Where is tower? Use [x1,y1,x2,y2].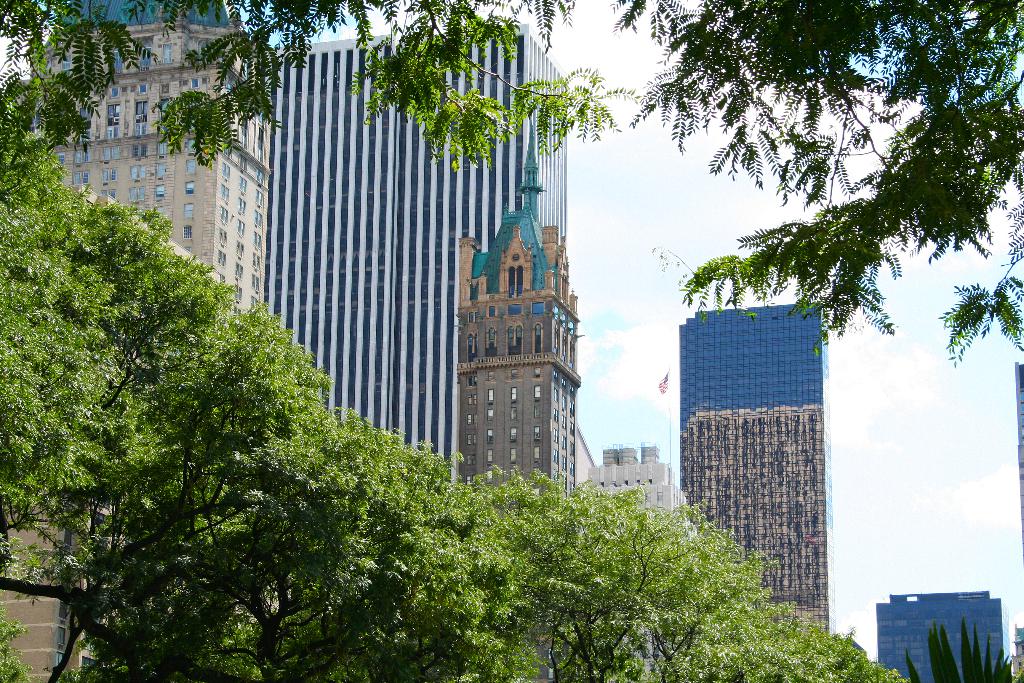
[876,591,1001,682].
